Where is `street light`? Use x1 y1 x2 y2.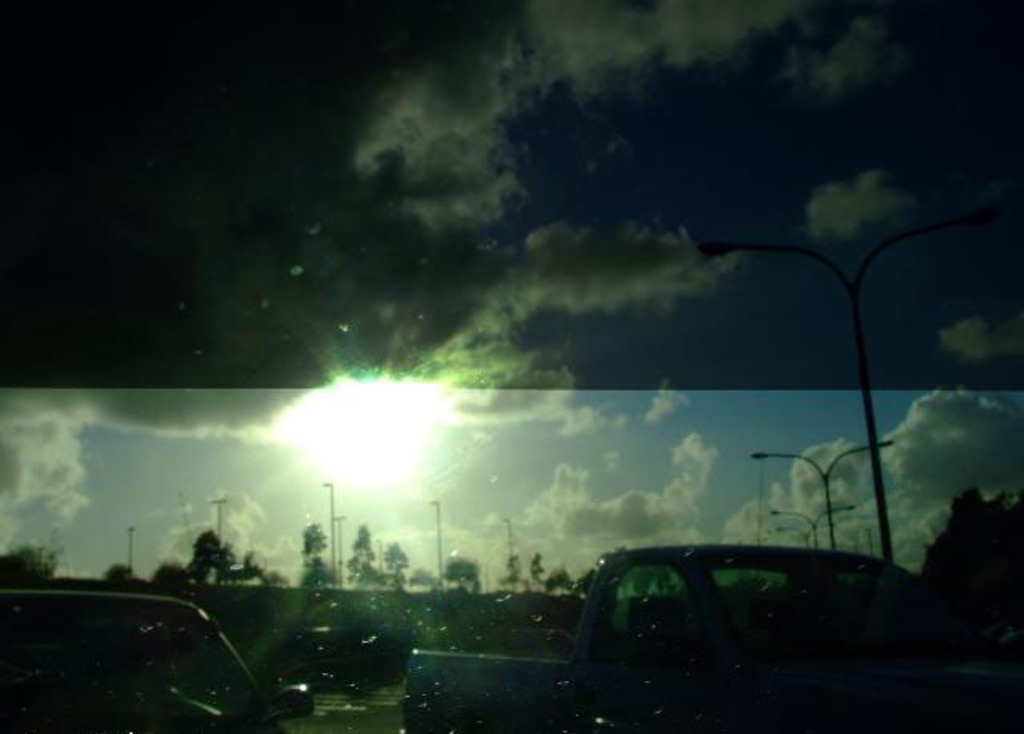
685 201 1019 553.
